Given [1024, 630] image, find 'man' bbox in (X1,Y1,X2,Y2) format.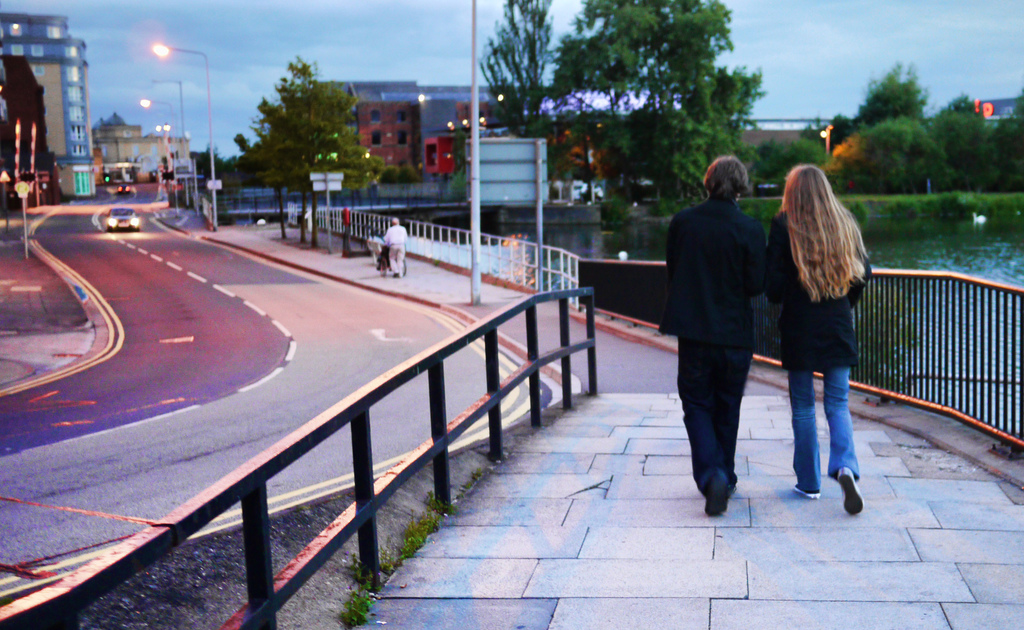
(665,153,792,514).
